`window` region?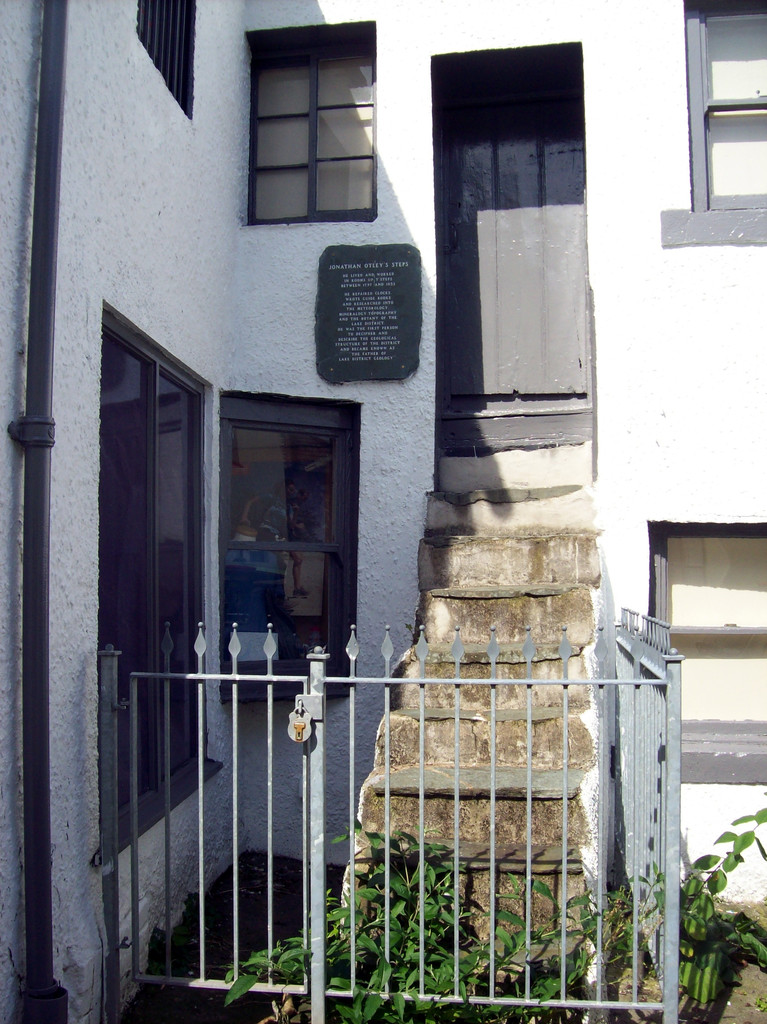
[x1=133, y1=0, x2=196, y2=118]
